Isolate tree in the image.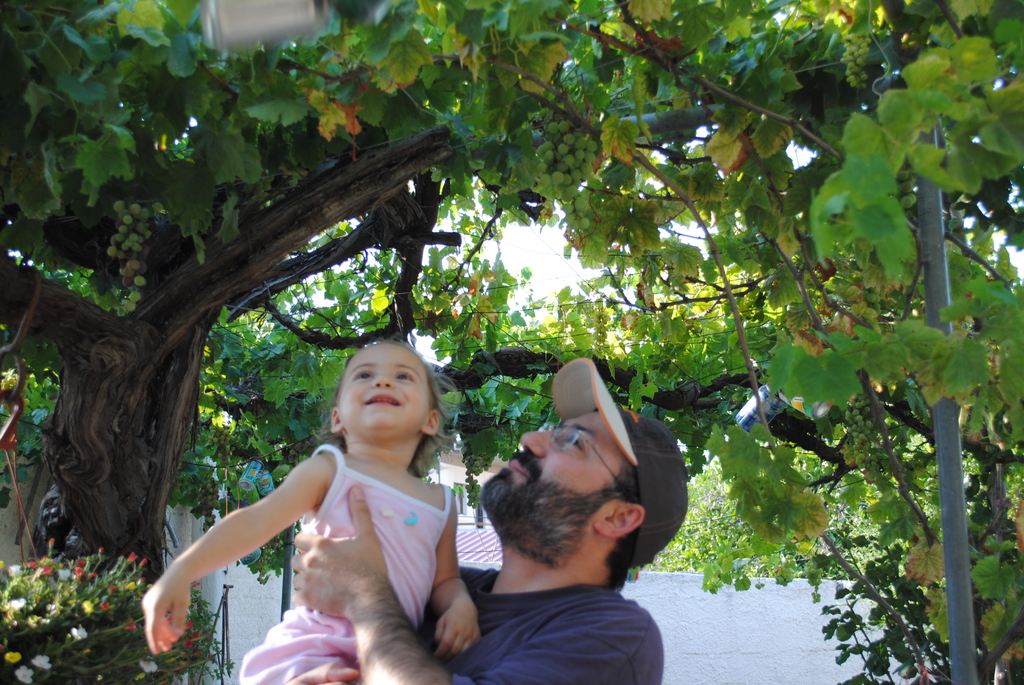
Isolated region: box=[0, 0, 1023, 580].
